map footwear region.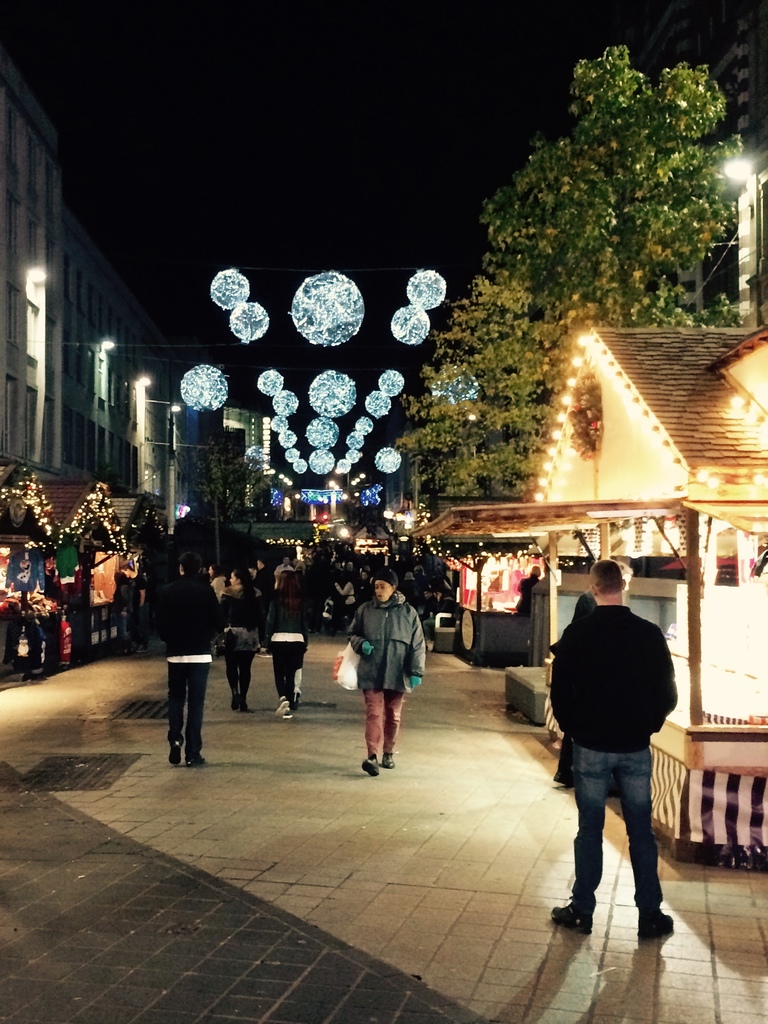
Mapped to 361,749,380,779.
